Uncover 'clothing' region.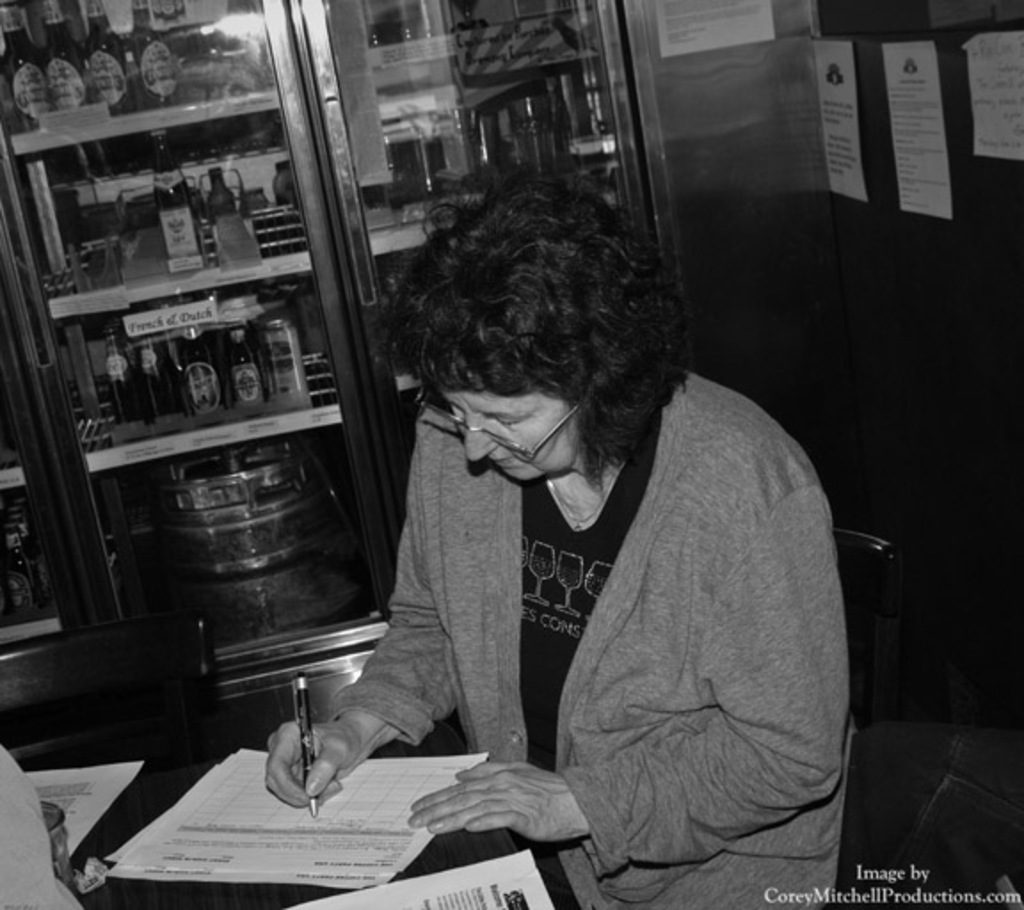
Uncovered: 327,361,850,908.
